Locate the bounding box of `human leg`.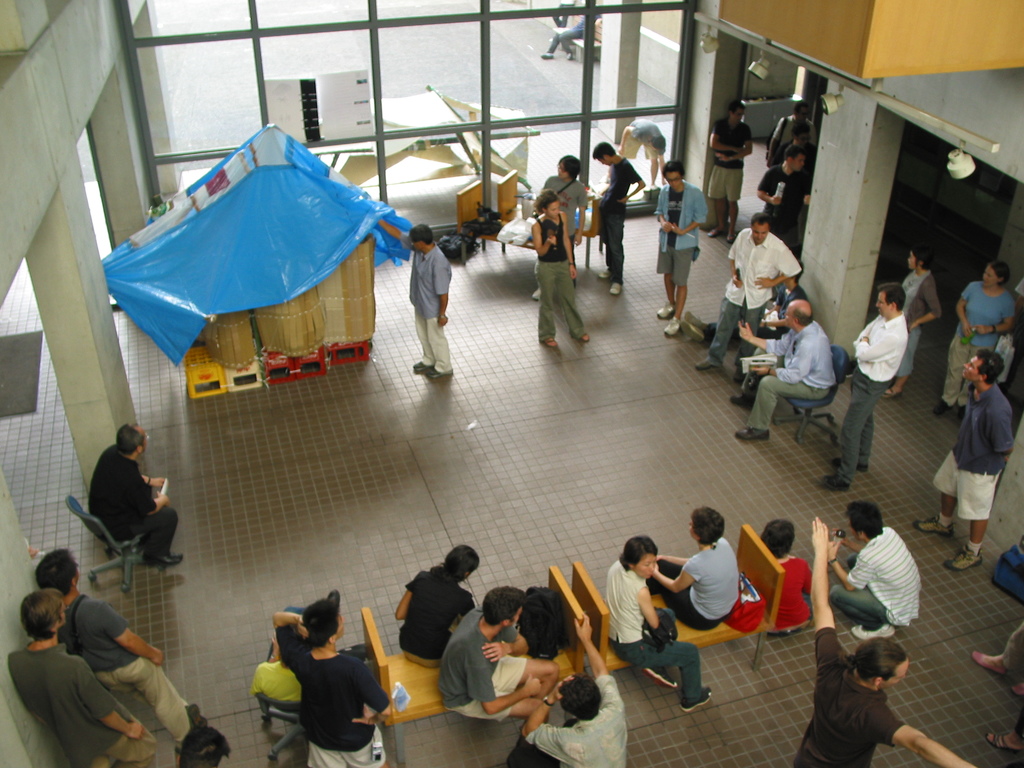
Bounding box: (x1=499, y1=658, x2=554, y2=689).
